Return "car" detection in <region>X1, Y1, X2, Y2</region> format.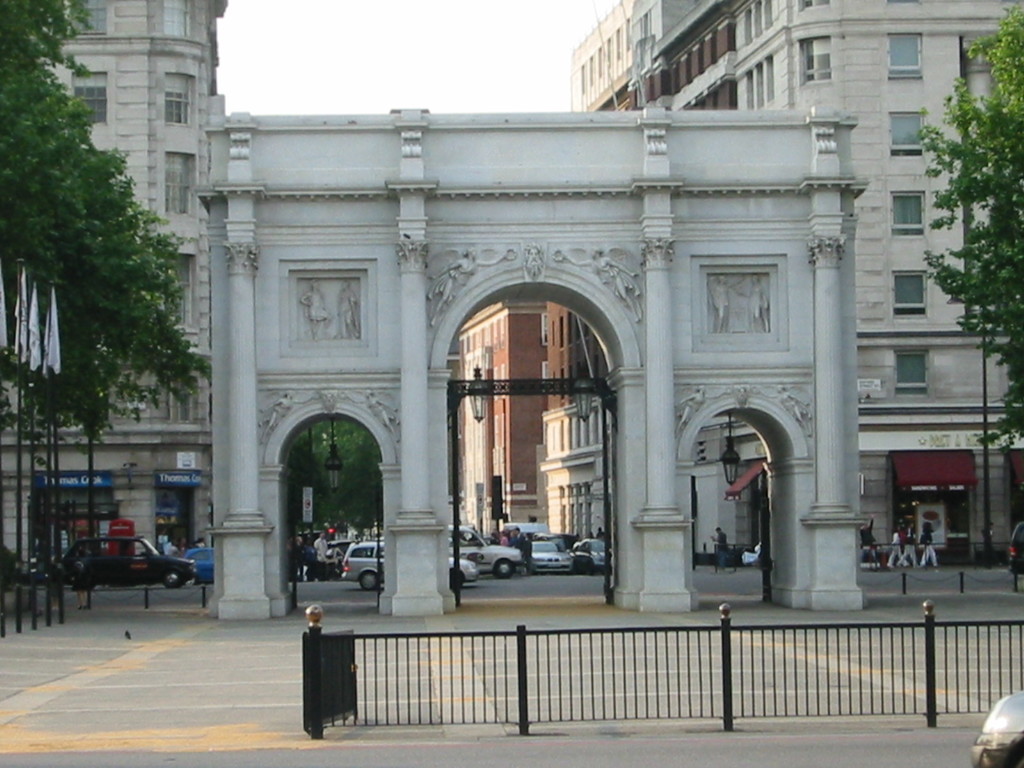
<region>521, 538, 570, 574</region>.
